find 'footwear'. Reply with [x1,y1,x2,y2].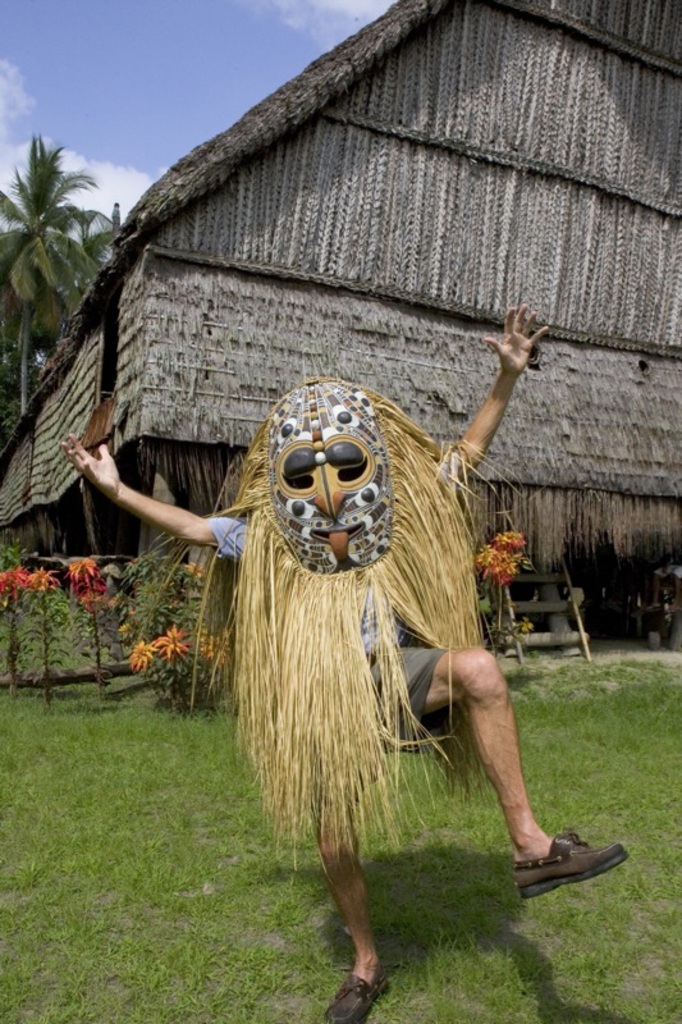
[326,970,393,1023].
